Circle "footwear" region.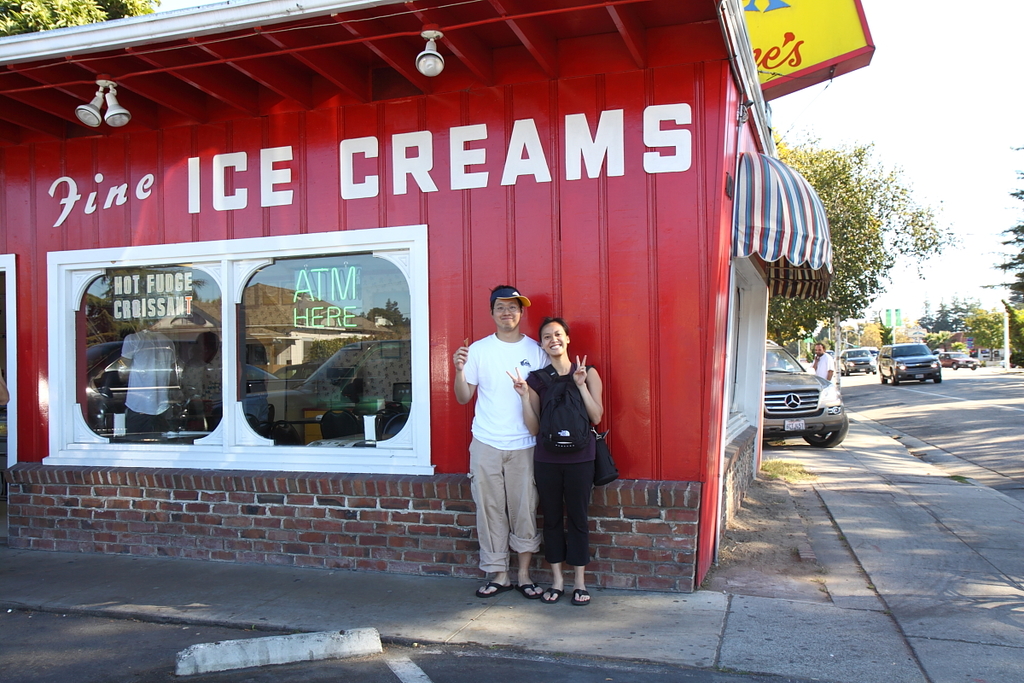
Region: [x1=541, y1=587, x2=560, y2=605].
